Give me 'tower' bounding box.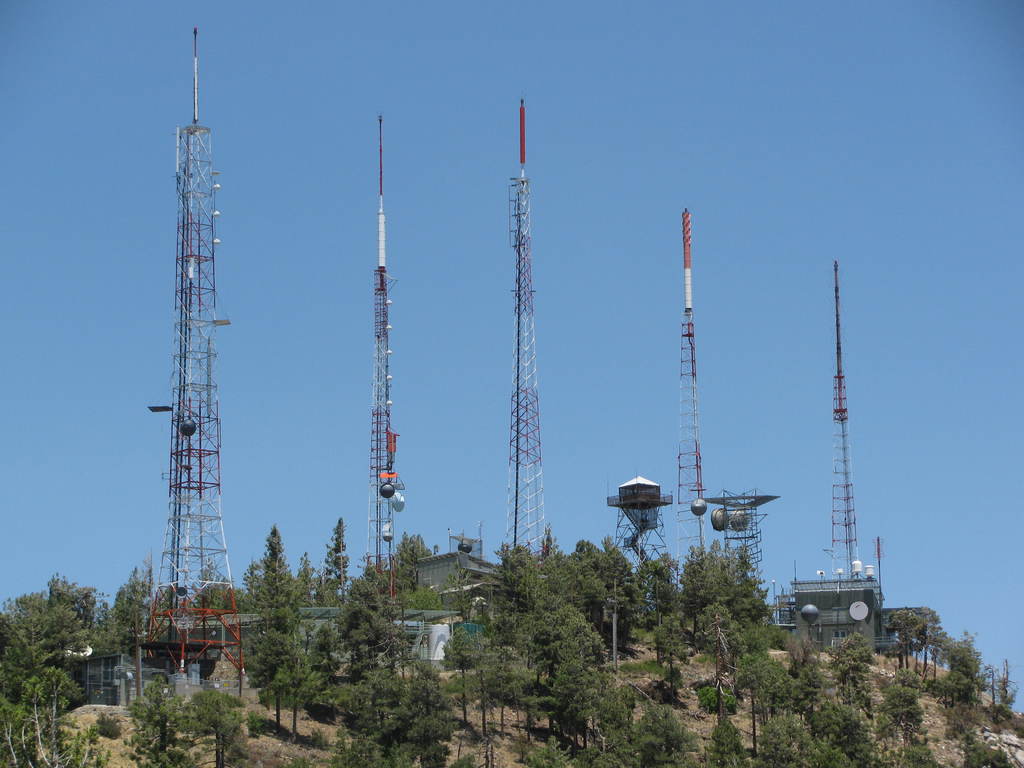
[366, 106, 411, 703].
